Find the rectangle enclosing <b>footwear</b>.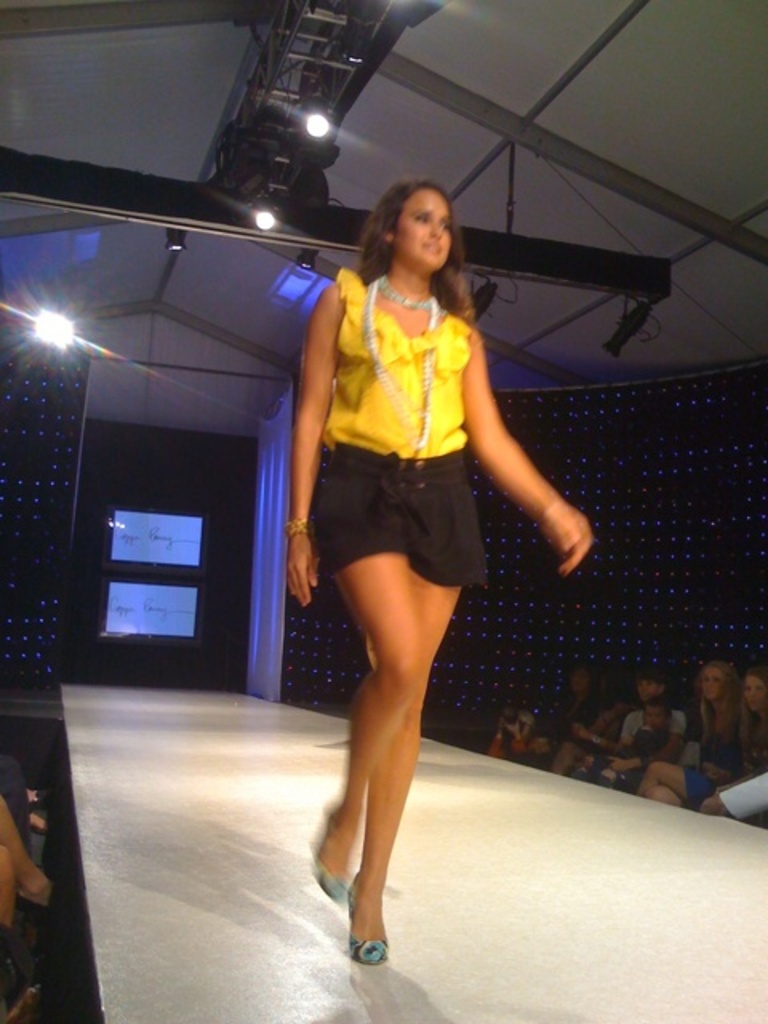
347, 878, 389, 968.
